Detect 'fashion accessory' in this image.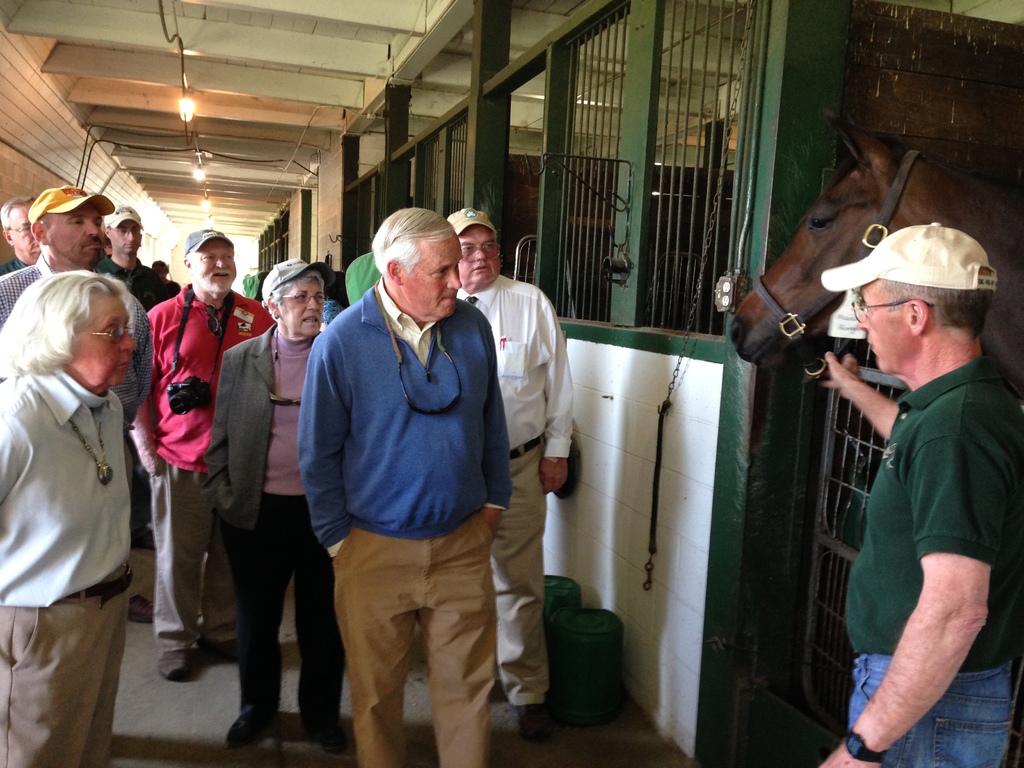
Detection: BBox(374, 285, 465, 412).
